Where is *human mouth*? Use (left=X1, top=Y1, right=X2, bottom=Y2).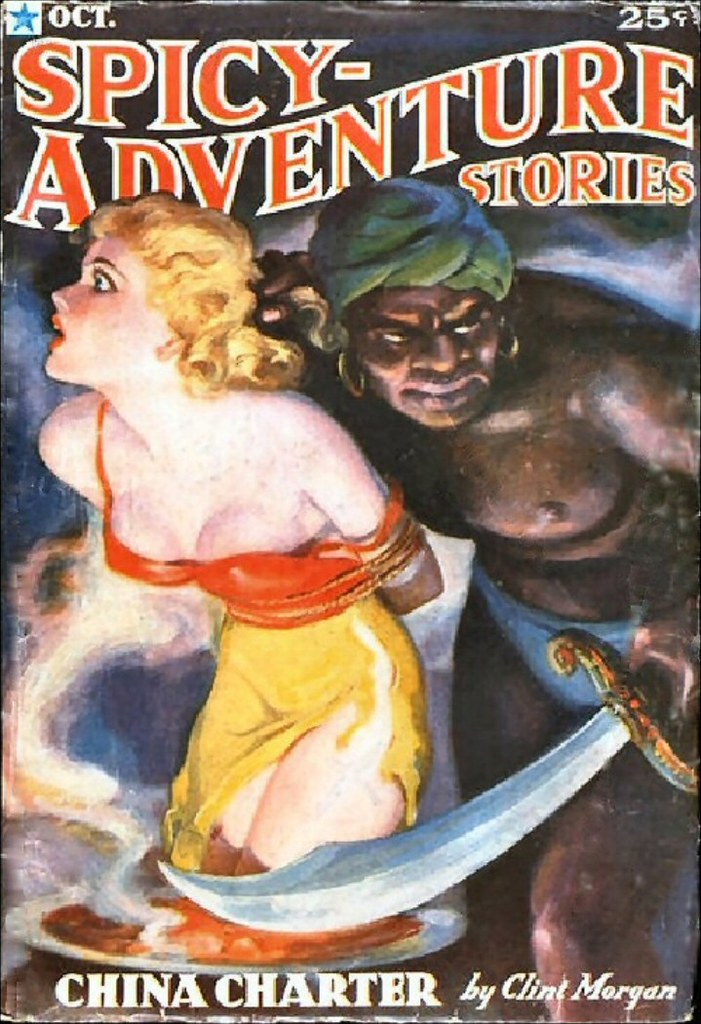
(left=48, top=317, right=67, bottom=353).
